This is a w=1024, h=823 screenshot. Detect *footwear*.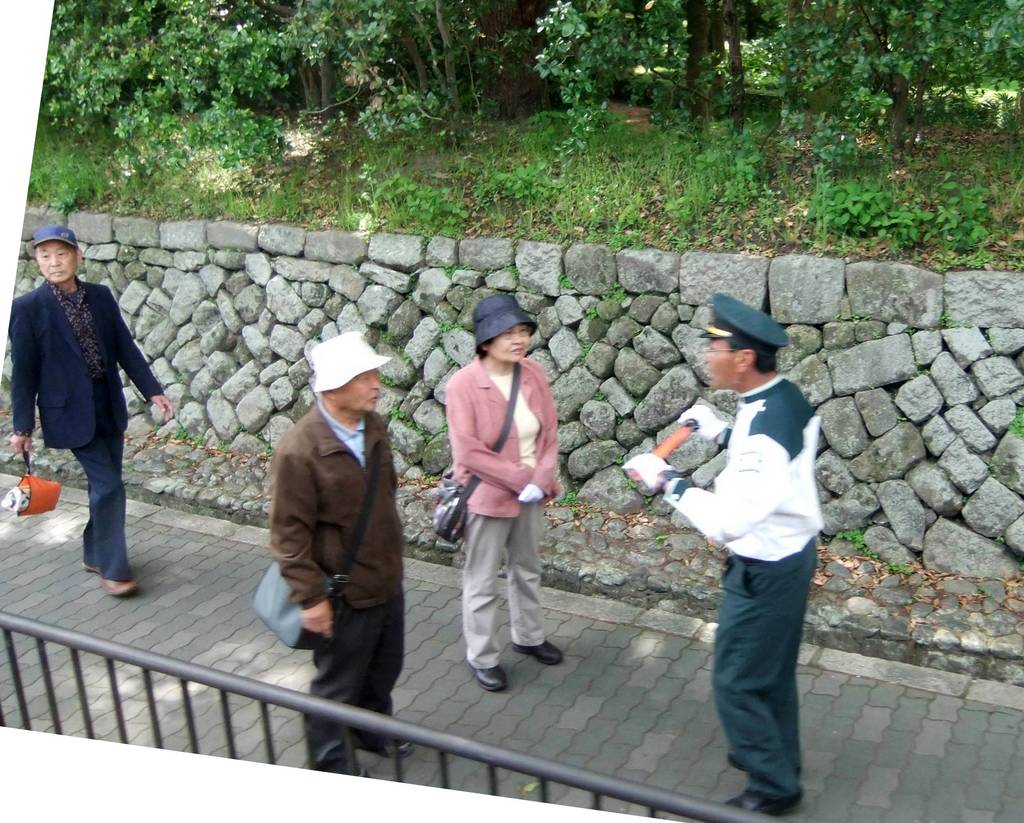
crop(475, 666, 503, 688).
